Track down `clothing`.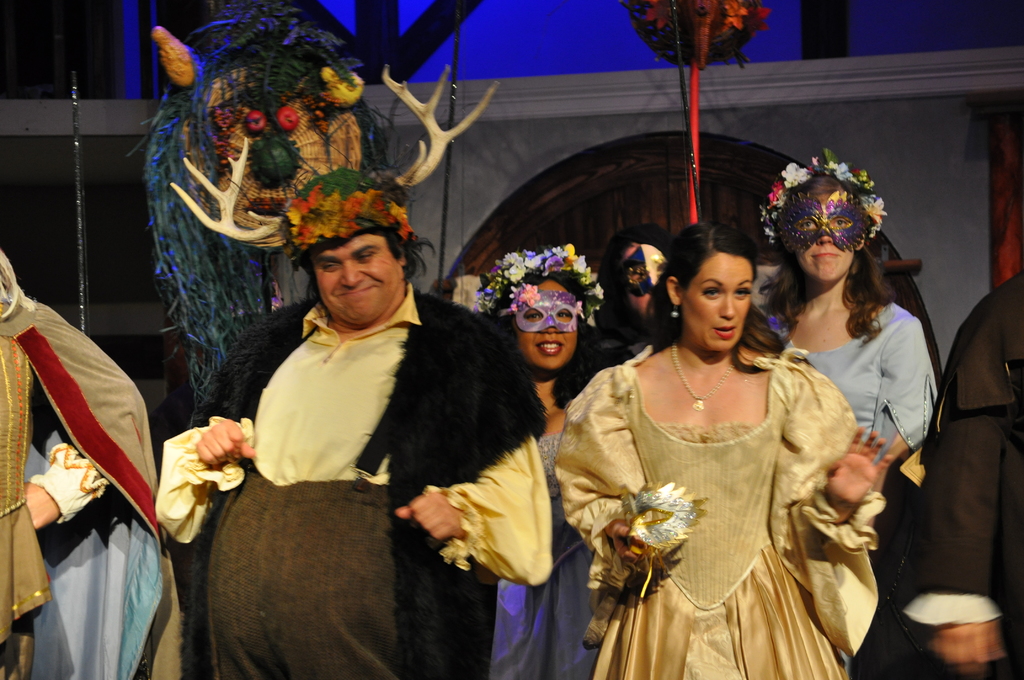
Tracked to (0,286,174,679).
